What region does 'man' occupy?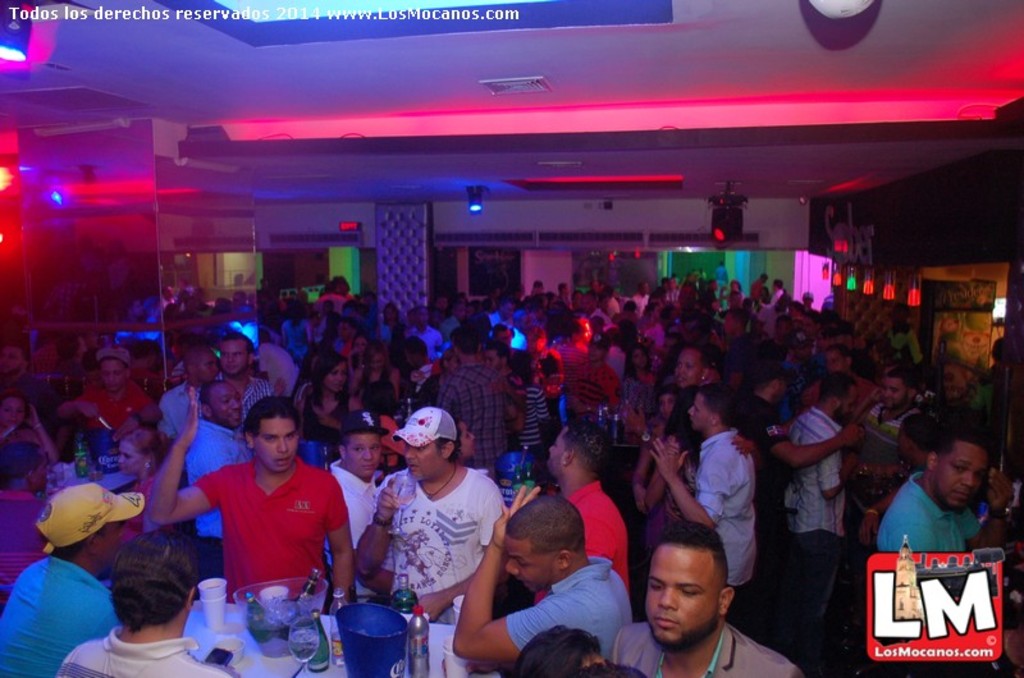
bbox=[0, 481, 125, 677].
